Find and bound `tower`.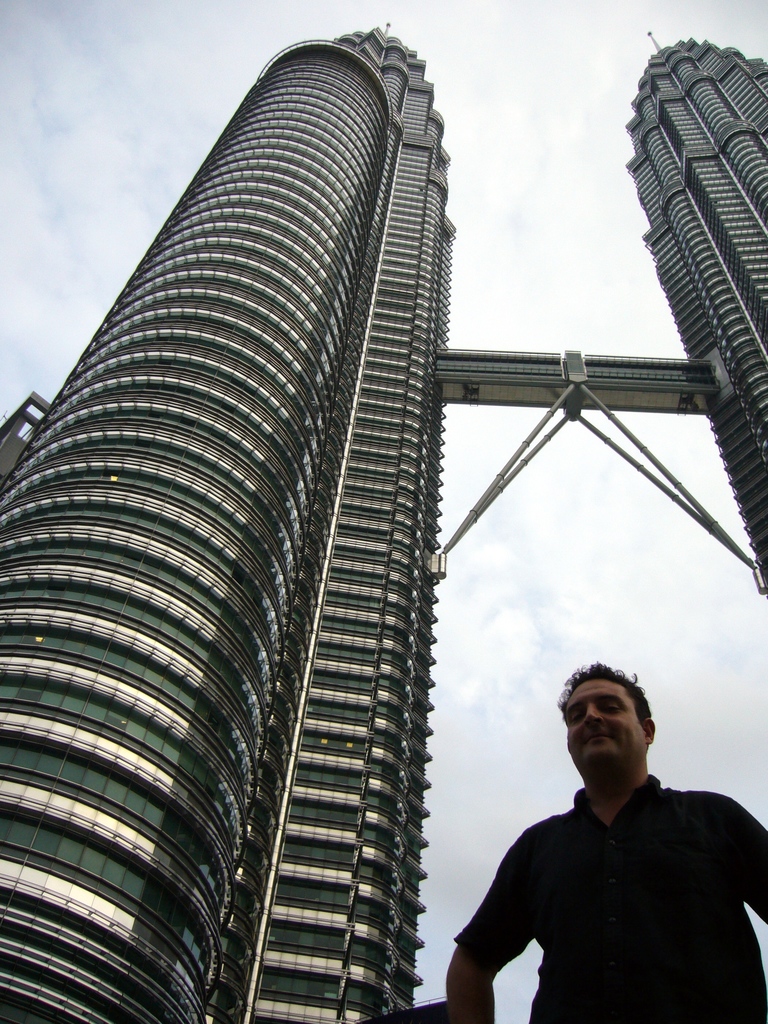
Bound: 0,19,767,1021.
